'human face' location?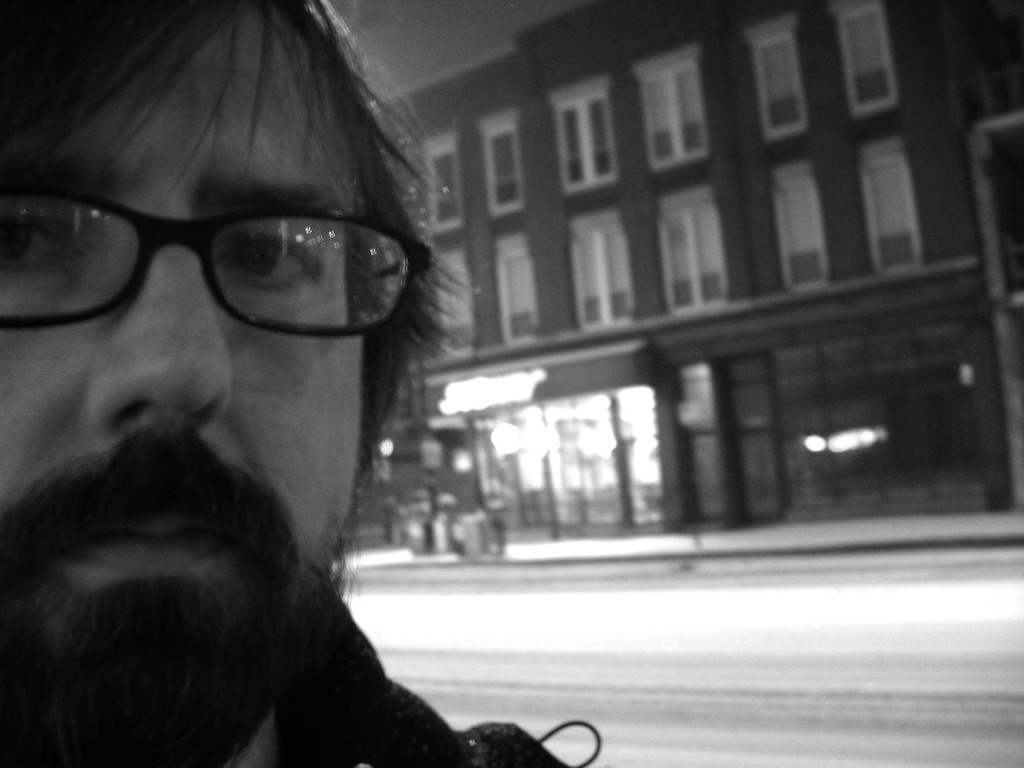
<bbox>0, 0, 361, 767</bbox>
